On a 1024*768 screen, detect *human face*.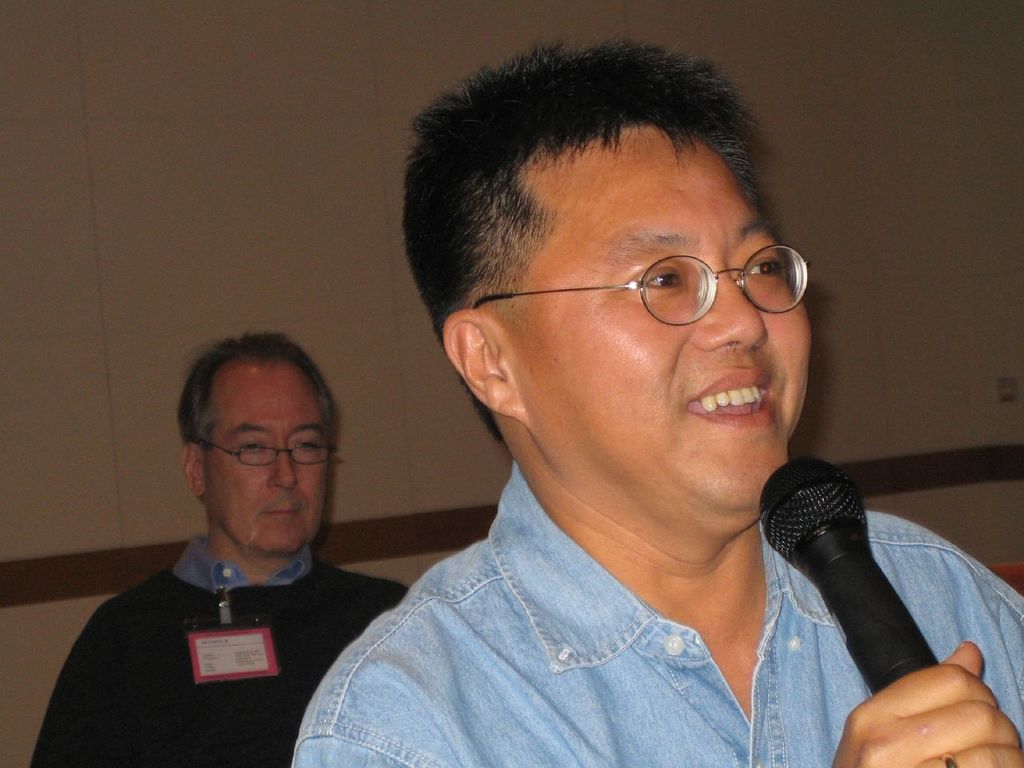
select_region(498, 127, 810, 511).
